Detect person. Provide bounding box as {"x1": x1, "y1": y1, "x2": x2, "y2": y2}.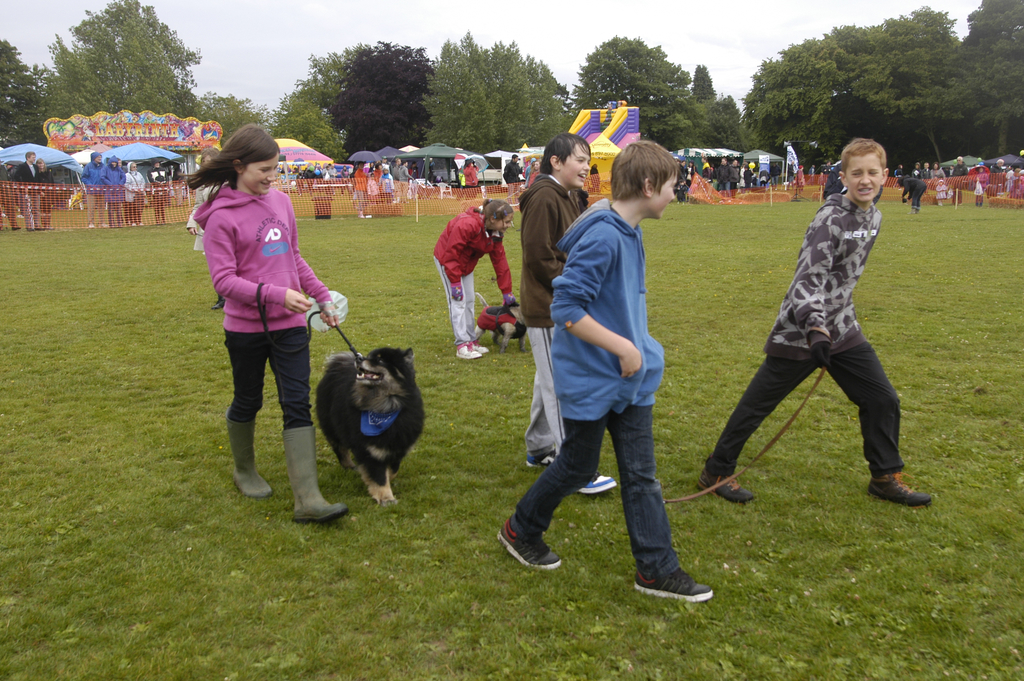
{"x1": 0, "y1": 160, "x2": 21, "y2": 233}.
